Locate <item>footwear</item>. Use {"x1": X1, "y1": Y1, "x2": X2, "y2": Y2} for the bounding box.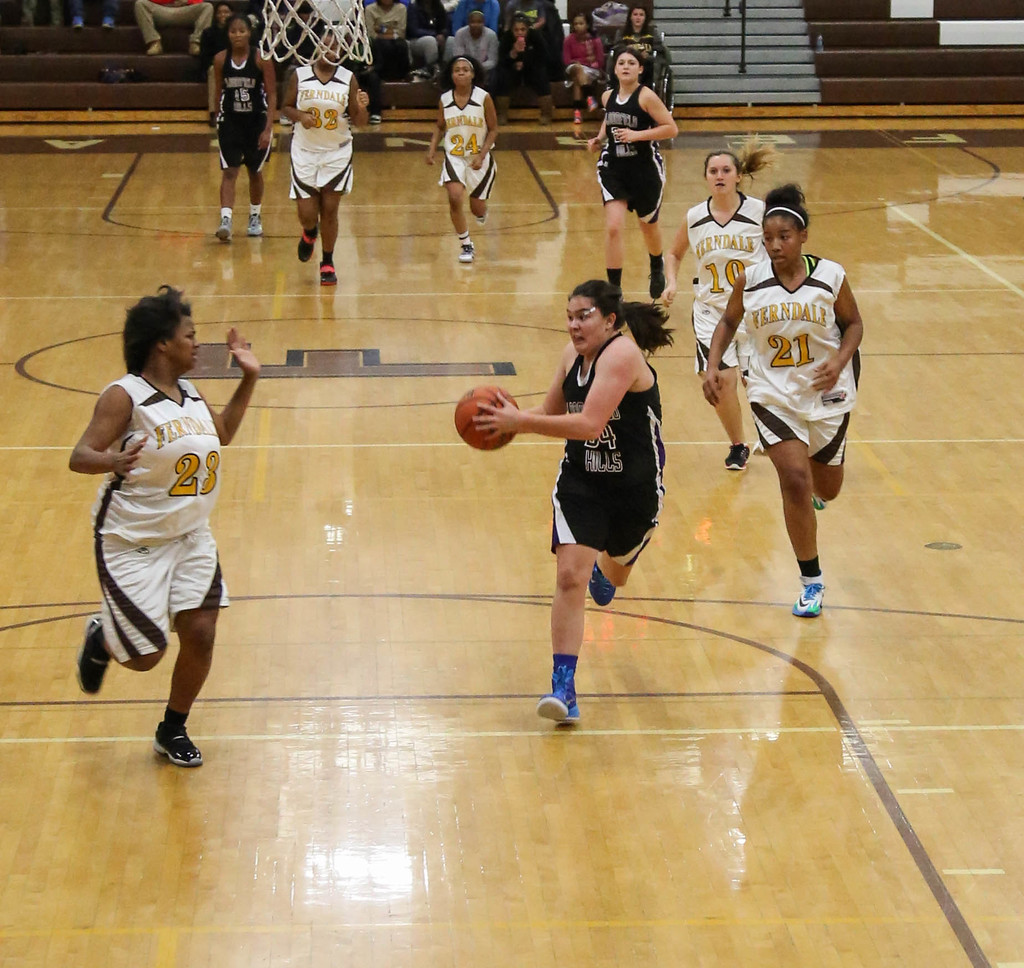
{"x1": 537, "y1": 662, "x2": 583, "y2": 729}.
